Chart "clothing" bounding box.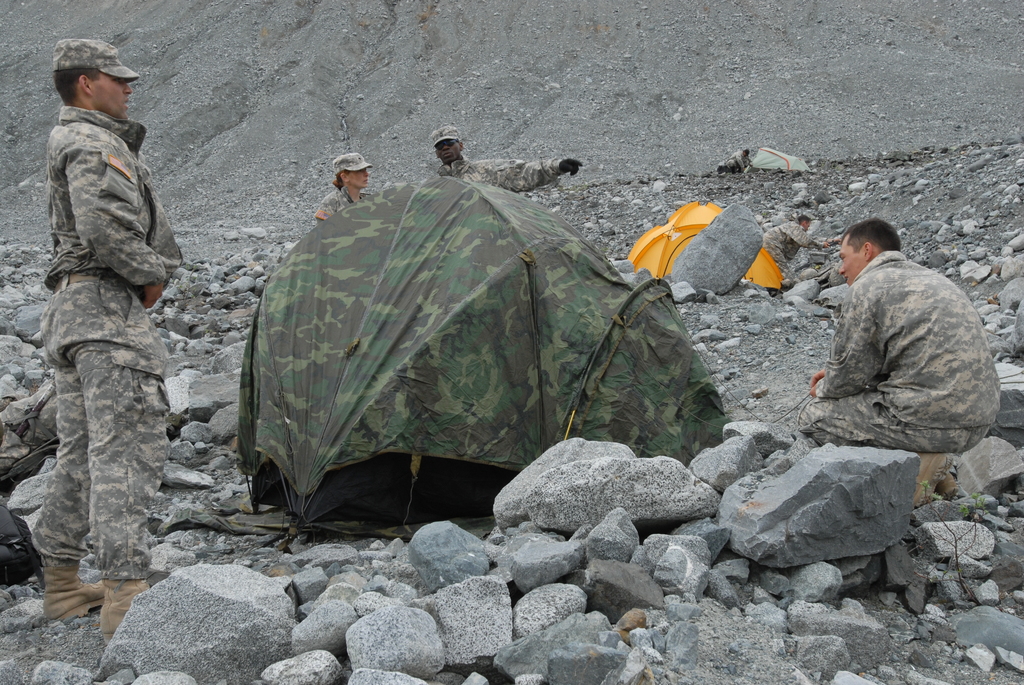
Charted: locate(39, 109, 189, 615).
